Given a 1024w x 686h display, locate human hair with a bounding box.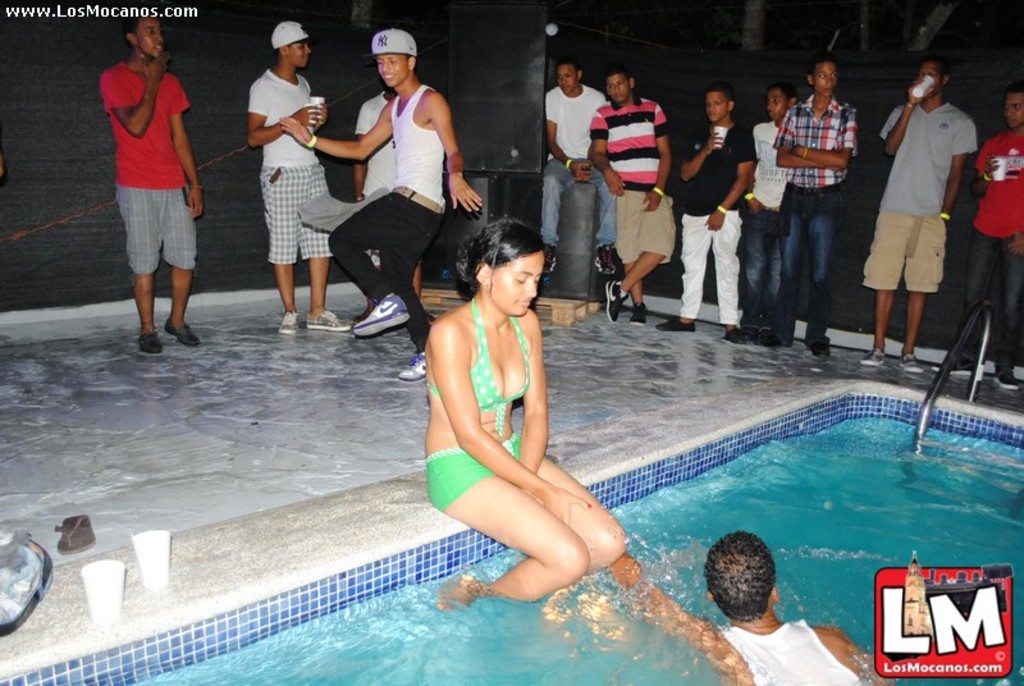
Located: detection(764, 81, 792, 97).
